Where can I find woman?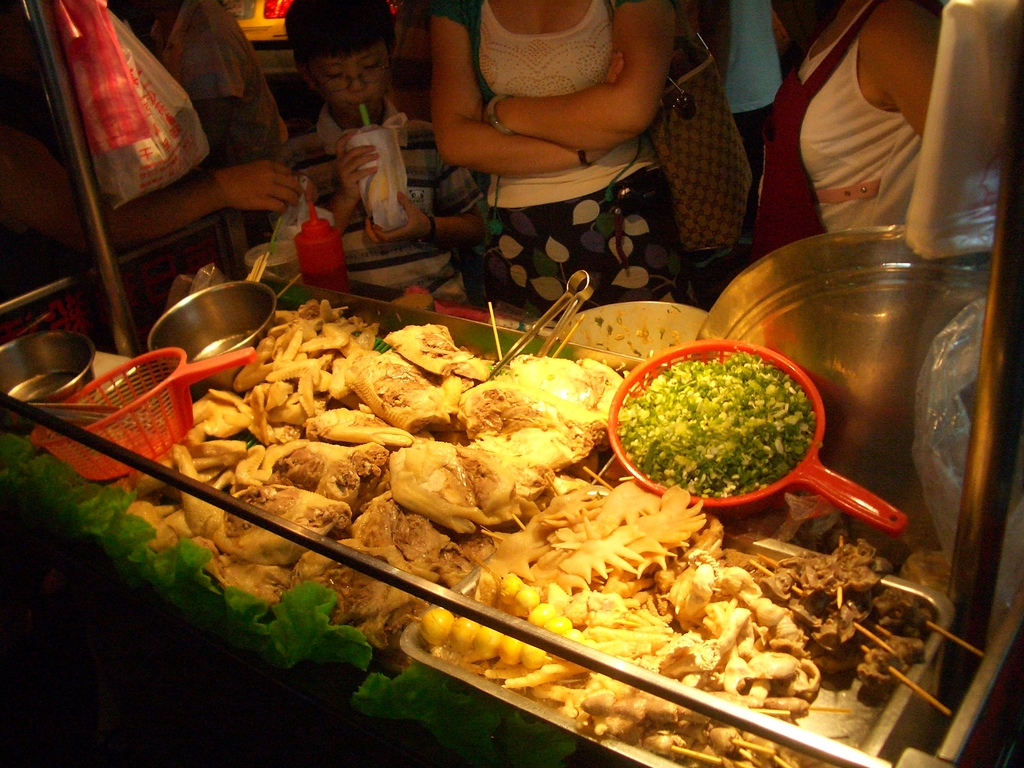
You can find it at <bbox>751, 0, 938, 269</bbox>.
